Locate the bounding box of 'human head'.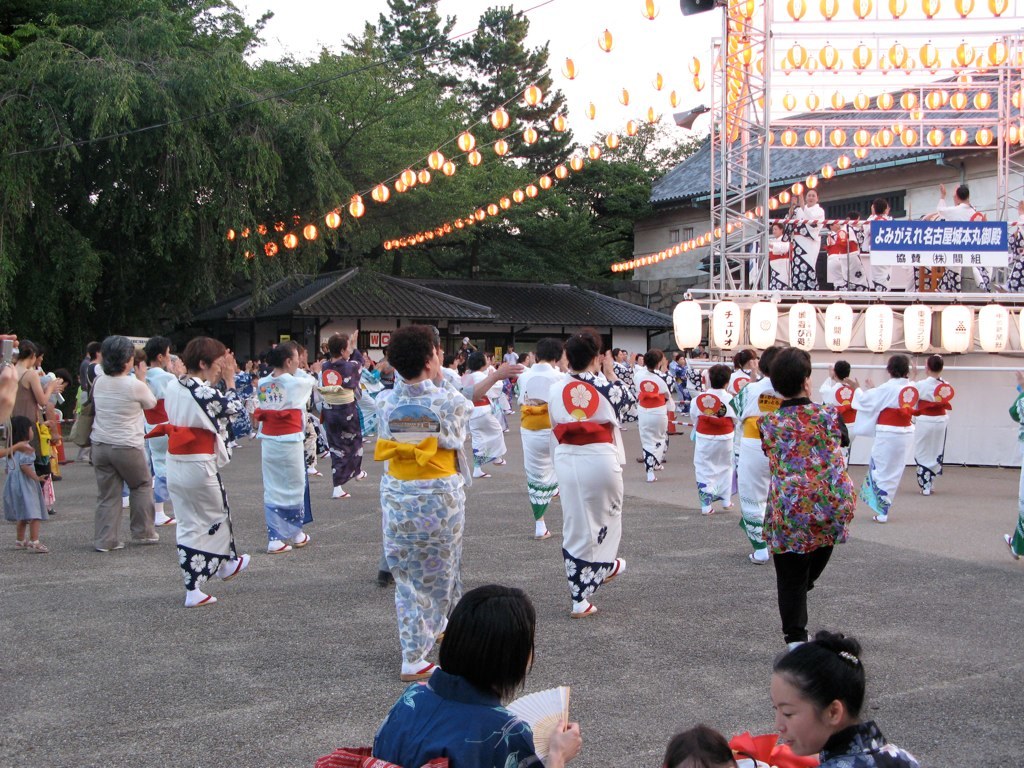
Bounding box: [left=457, top=337, right=472, bottom=356].
